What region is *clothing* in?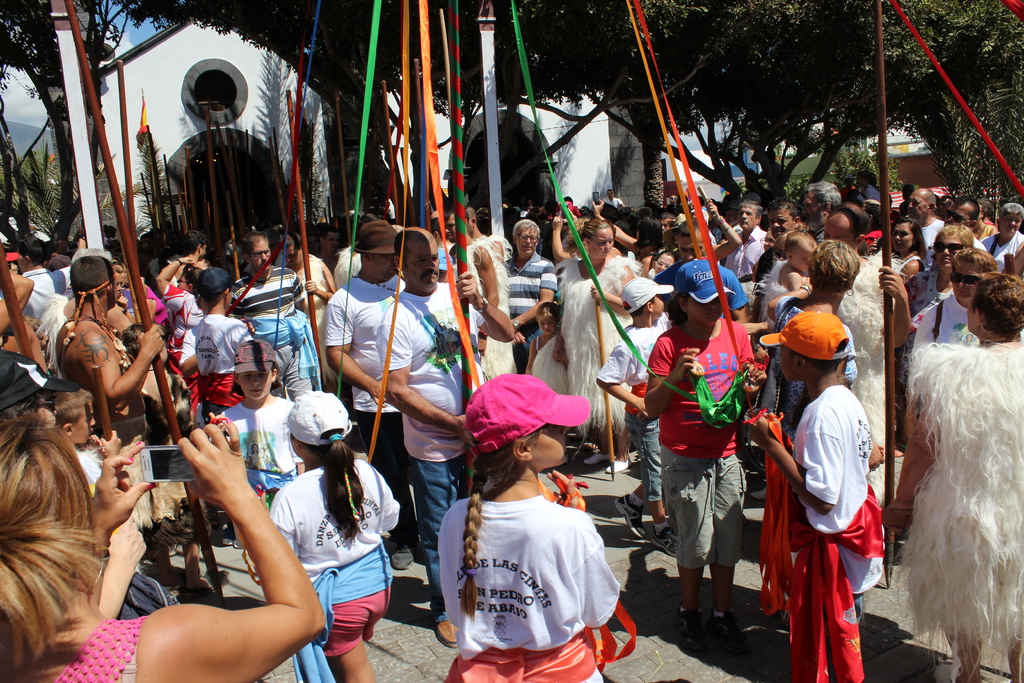
select_region(178, 324, 208, 415).
